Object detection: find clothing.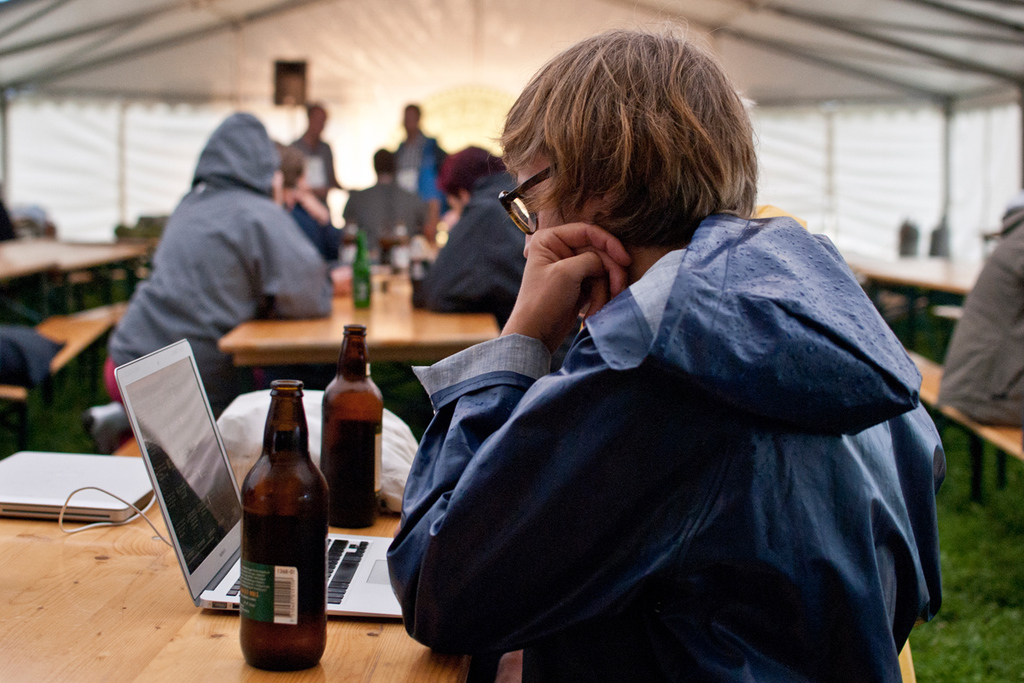
107 113 343 414.
